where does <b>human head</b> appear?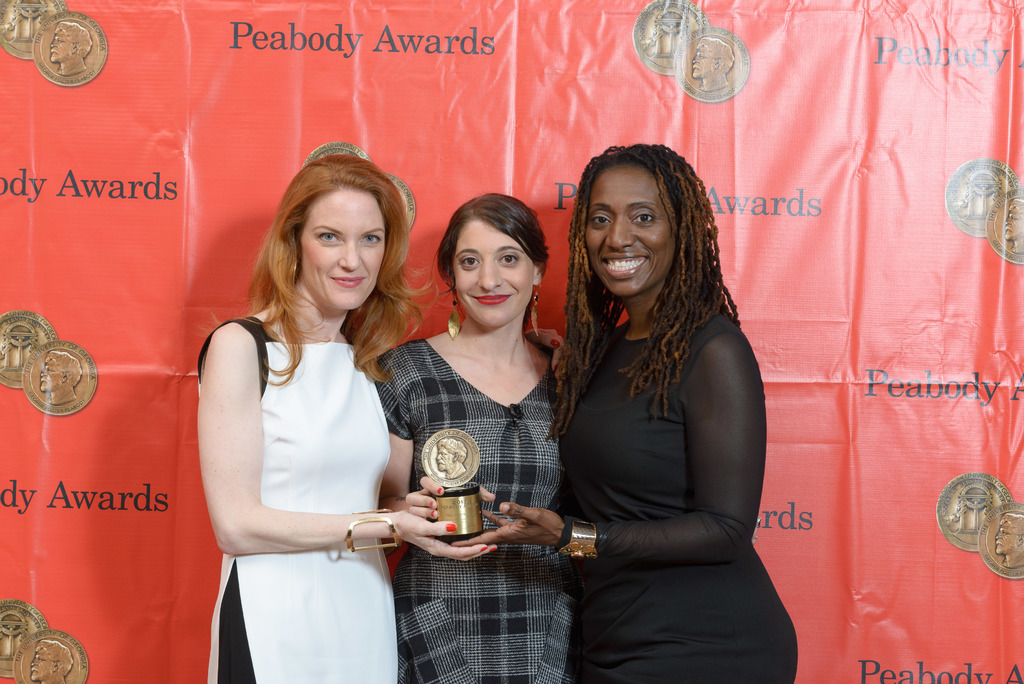
Appears at <box>37,351,82,392</box>.
